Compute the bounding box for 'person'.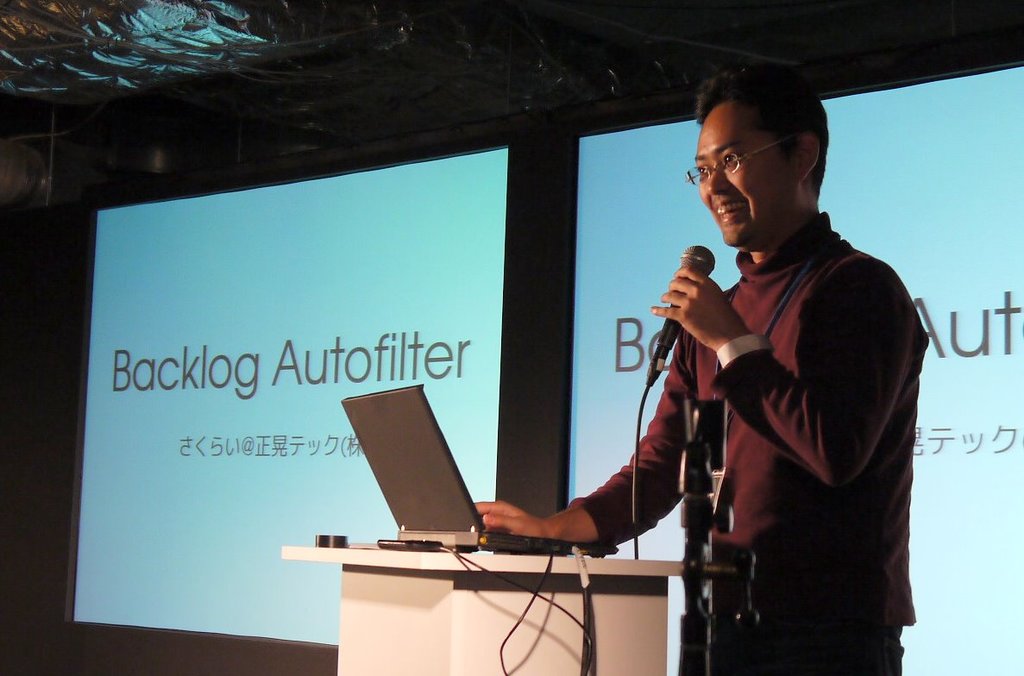
{"left": 474, "top": 66, "right": 929, "bottom": 675}.
